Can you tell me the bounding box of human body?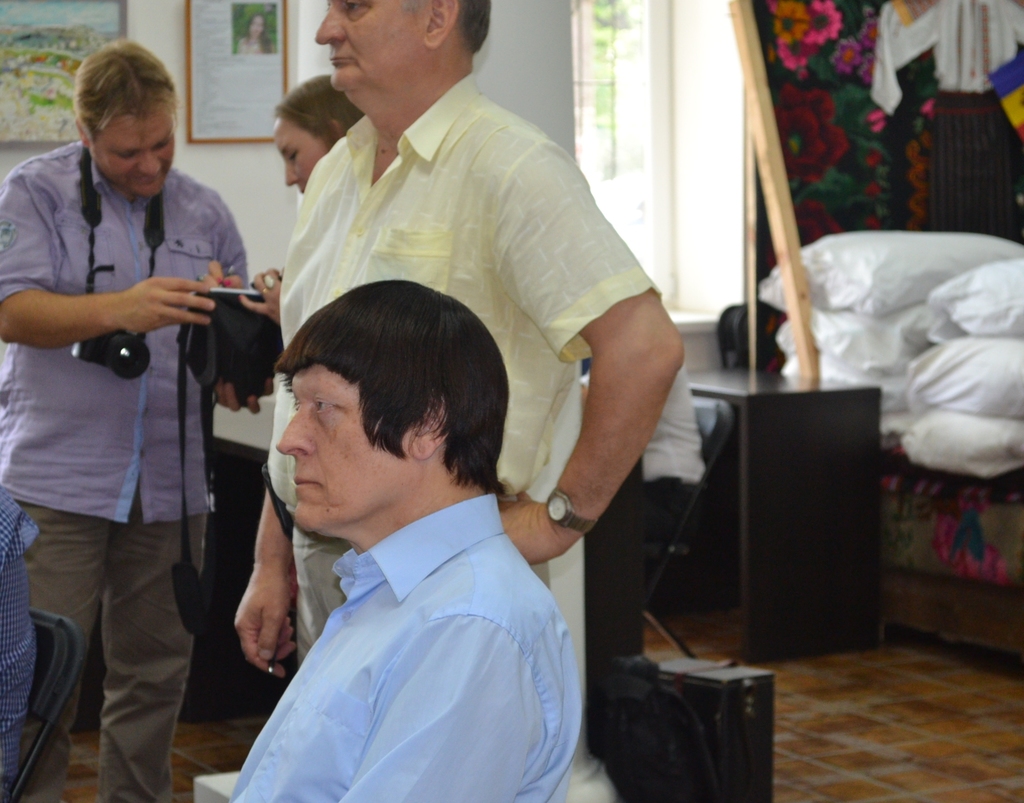
0,39,255,802.
